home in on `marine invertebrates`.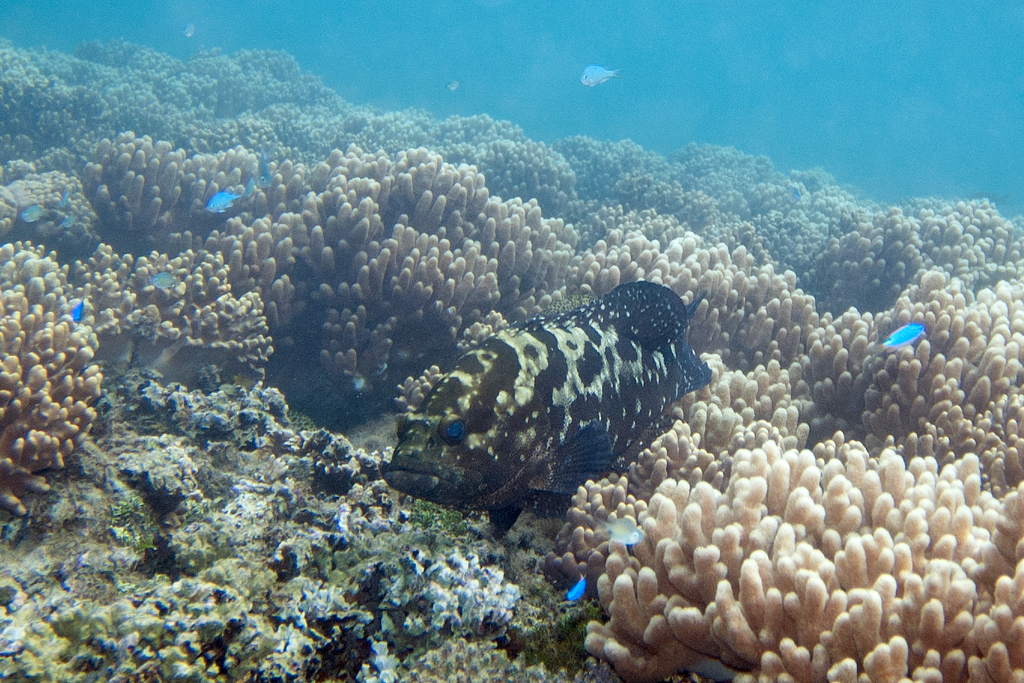
Homed in at left=543, top=209, right=832, bottom=393.
